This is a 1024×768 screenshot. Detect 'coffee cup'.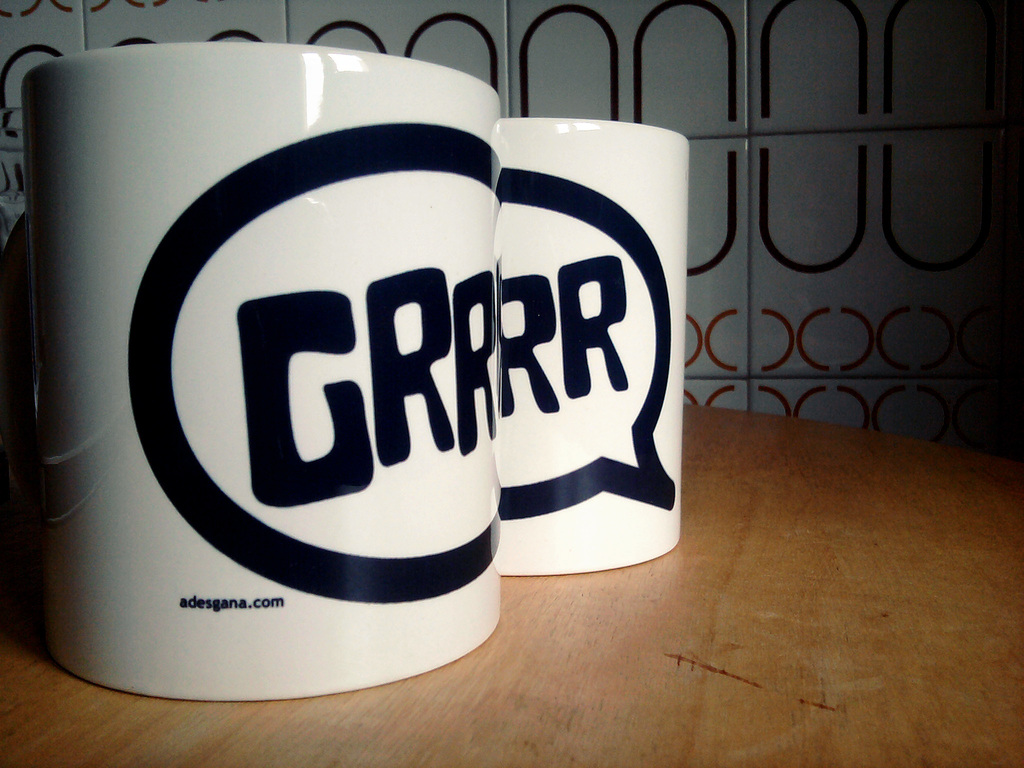
pyautogui.locateOnScreen(0, 40, 501, 705).
